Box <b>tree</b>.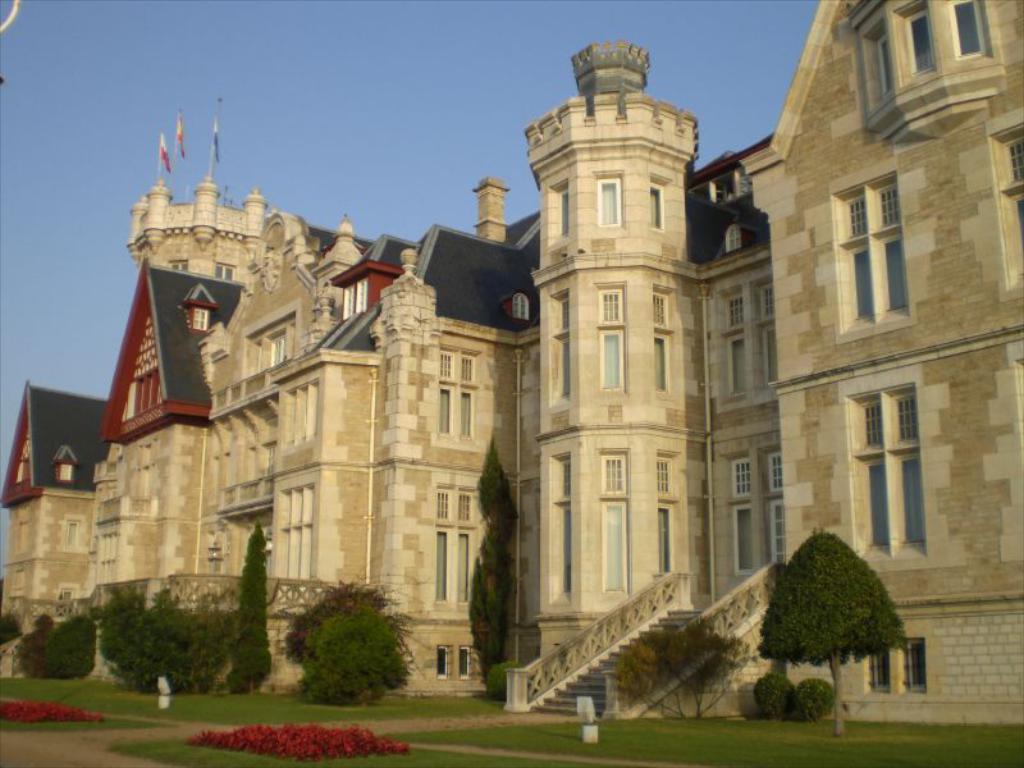
{"x1": 608, "y1": 627, "x2": 762, "y2": 721}.
